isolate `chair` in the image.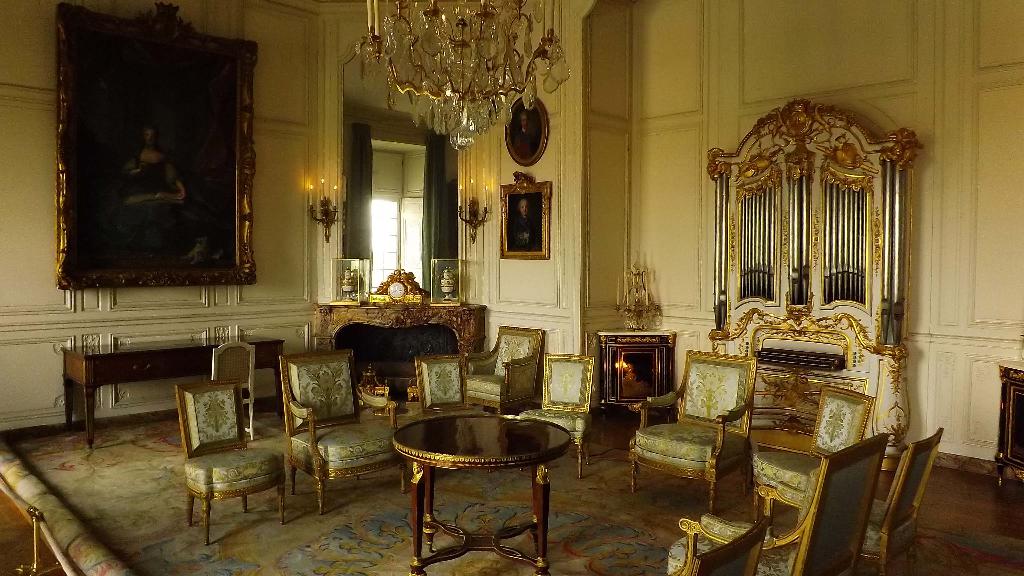
Isolated region: x1=664, y1=428, x2=890, y2=575.
